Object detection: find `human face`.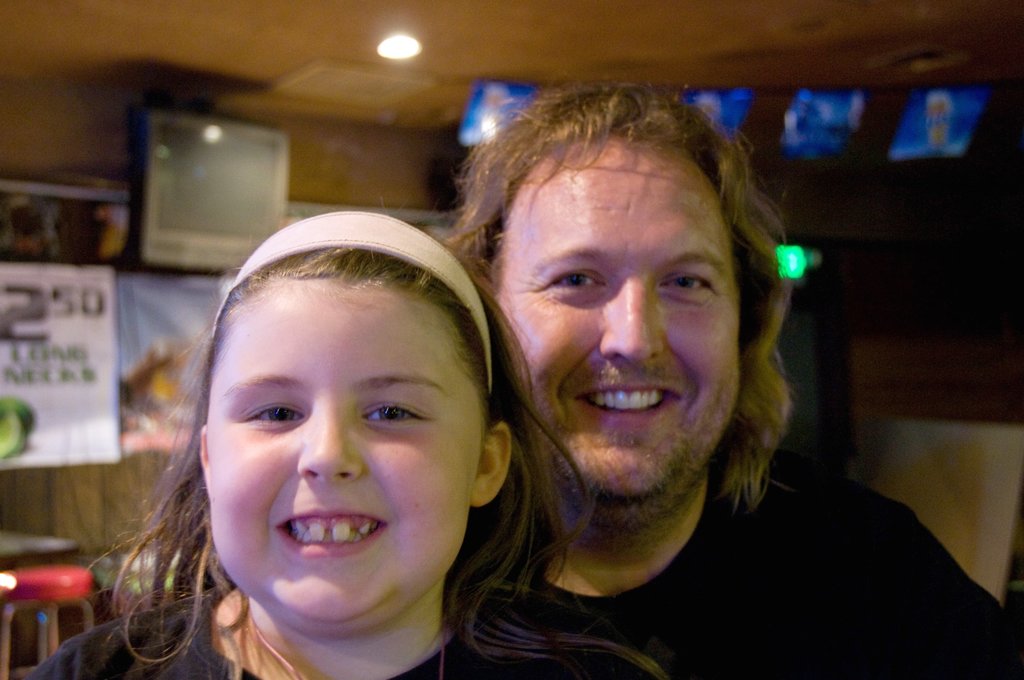
l=493, t=140, r=740, b=503.
